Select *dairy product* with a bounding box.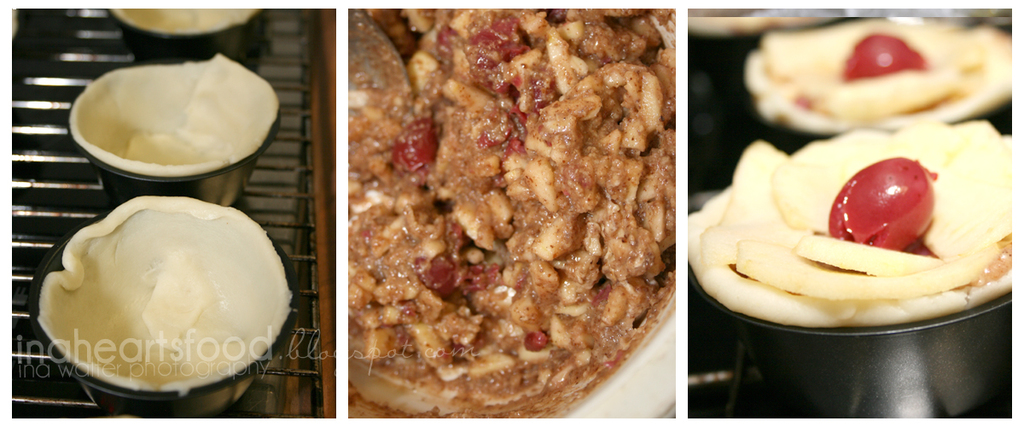
<region>117, 6, 251, 36</region>.
